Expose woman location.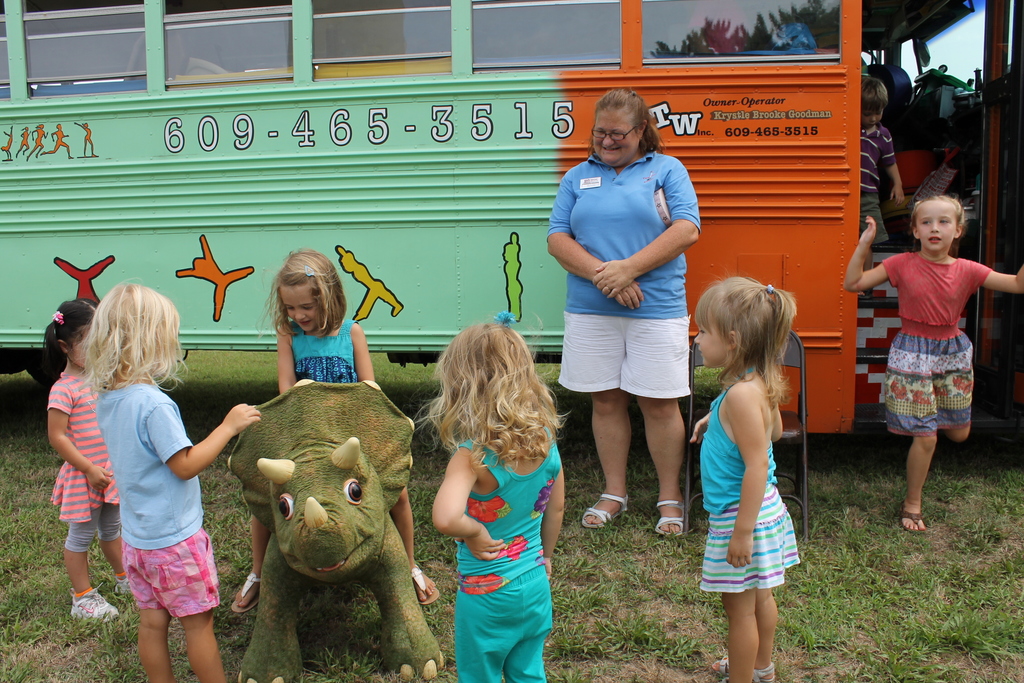
Exposed at <bbox>550, 100, 715, 548</bbox>.
